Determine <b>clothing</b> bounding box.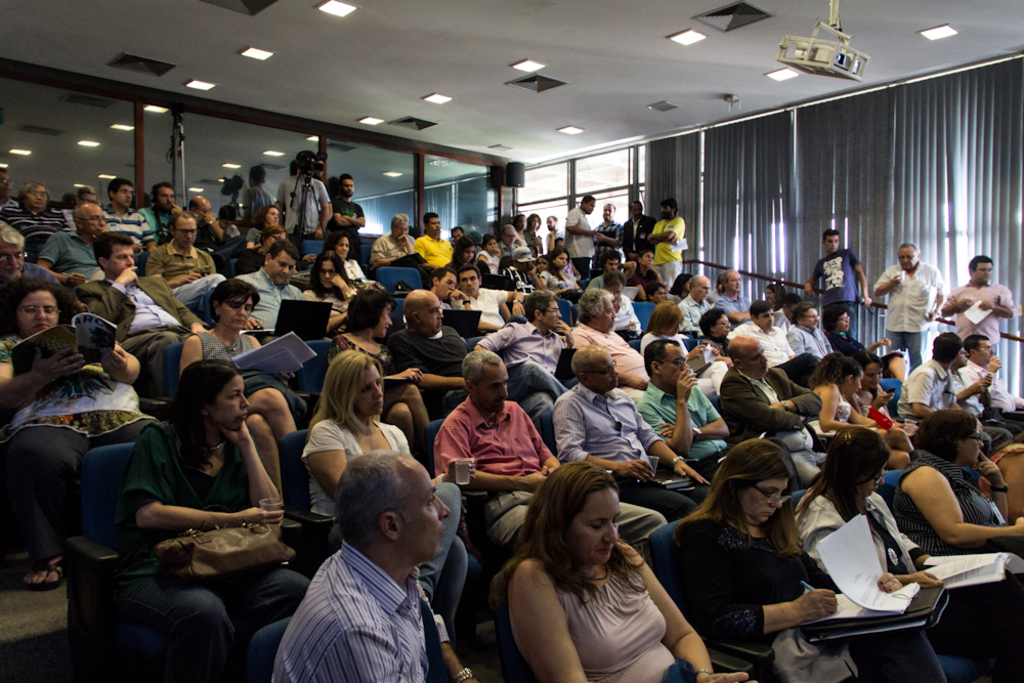
Determined: (x1=459, y1=286, x2=502, y2=323).
